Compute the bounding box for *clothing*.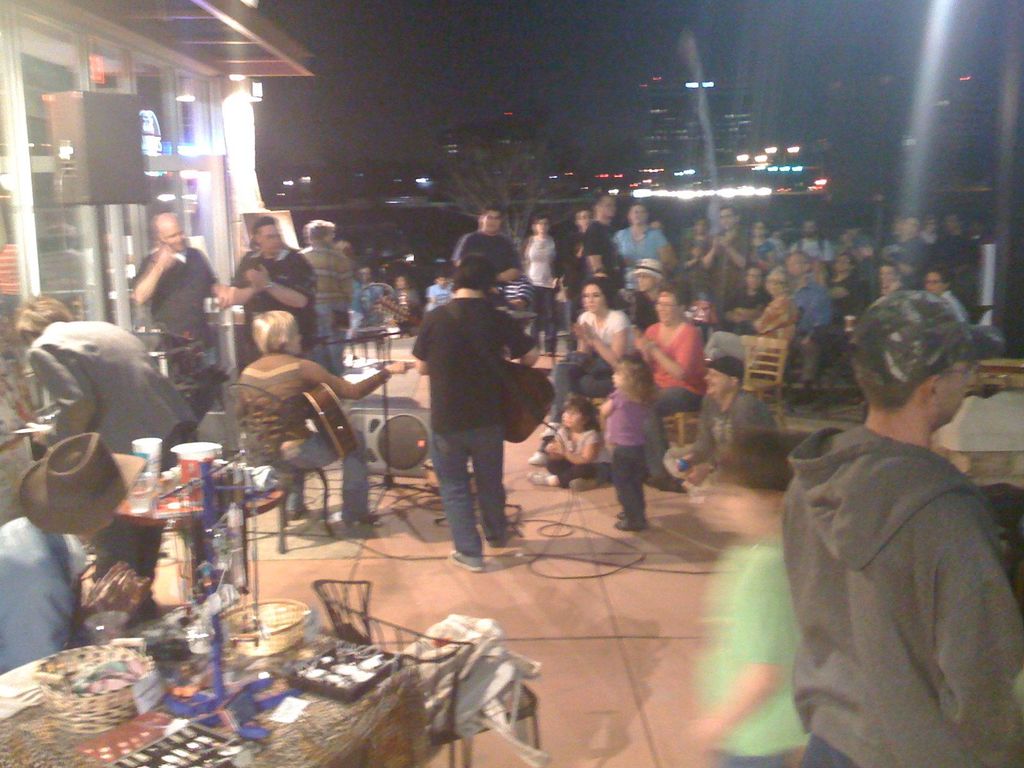
box(785, 442, 1023, 767).
